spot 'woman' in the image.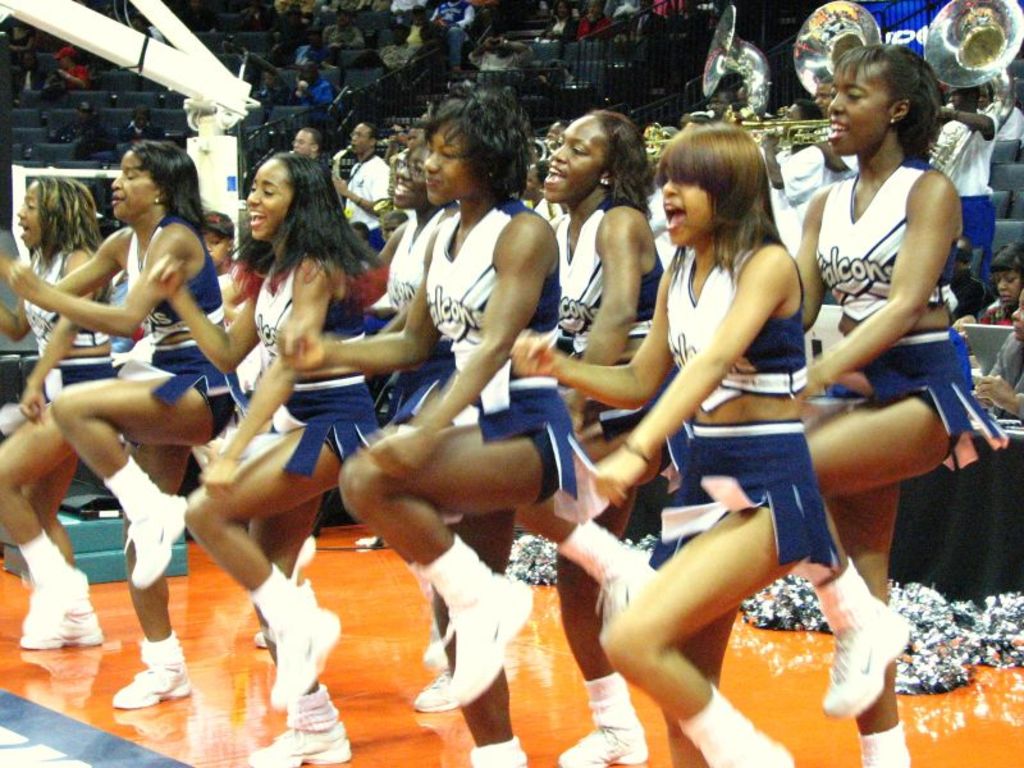
'woman' found at x1=0 y1=172 x2=113 y2=643.
